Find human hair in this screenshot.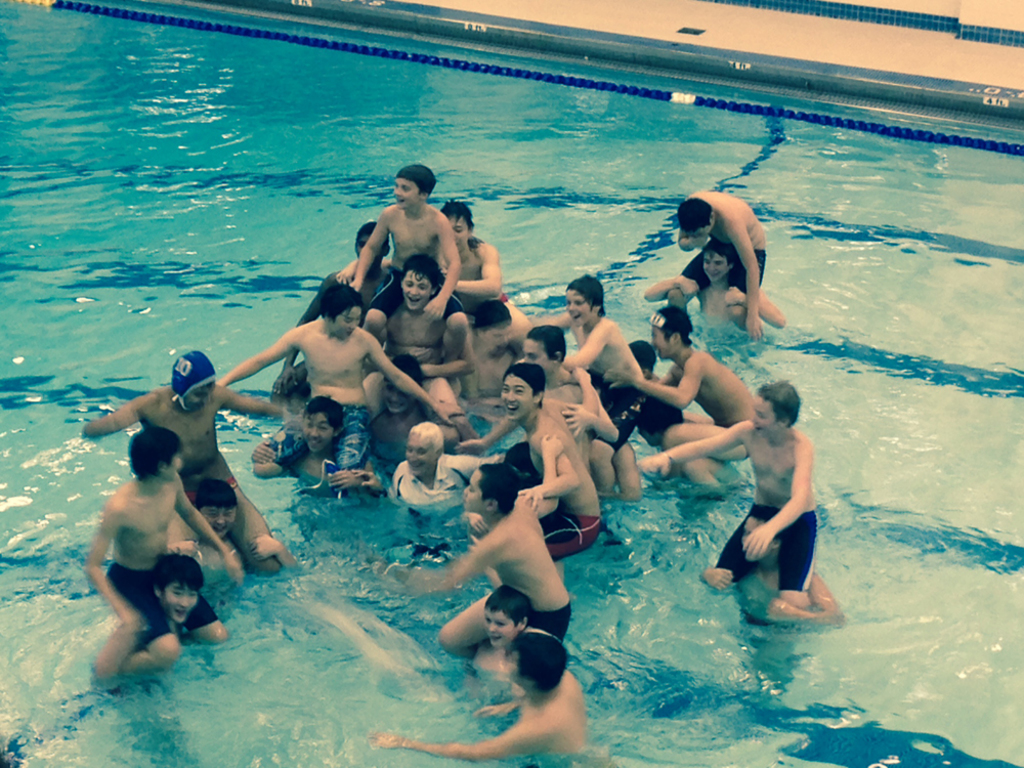
The bounding box for human hair is <region>441, 204, 472, 225</region>.
